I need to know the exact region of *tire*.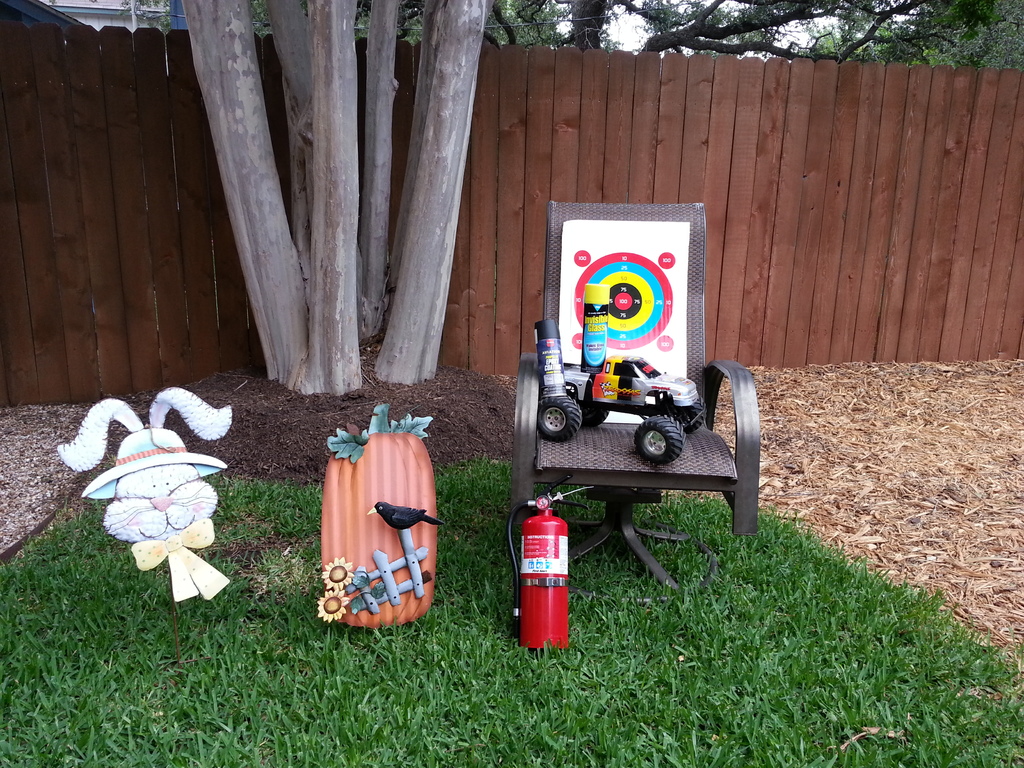
Region: 540, 398, 582, 442.
